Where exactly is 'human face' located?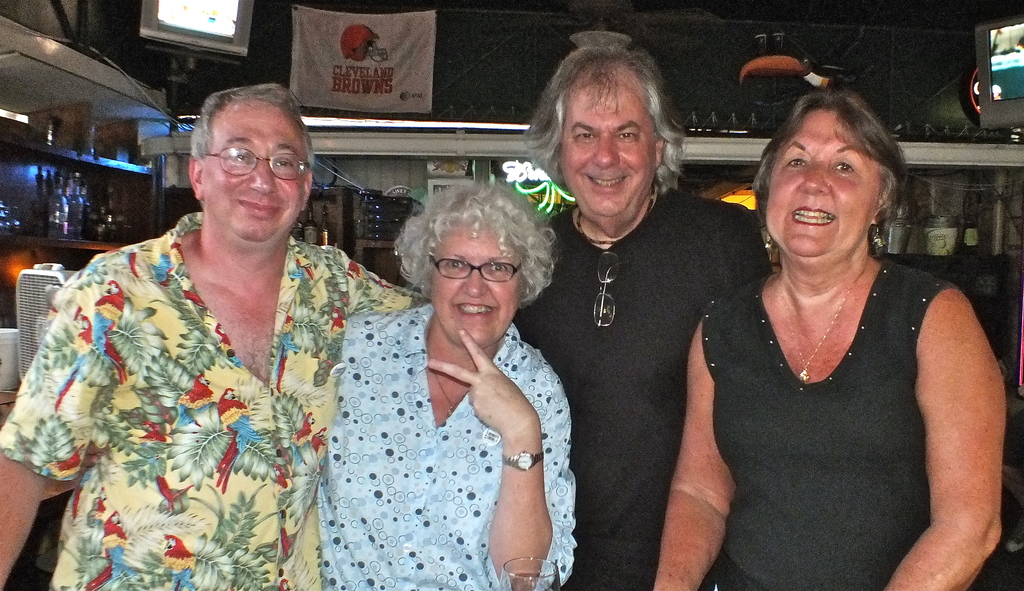
Its bounding box is BBox(431, 225, 518, 343).
